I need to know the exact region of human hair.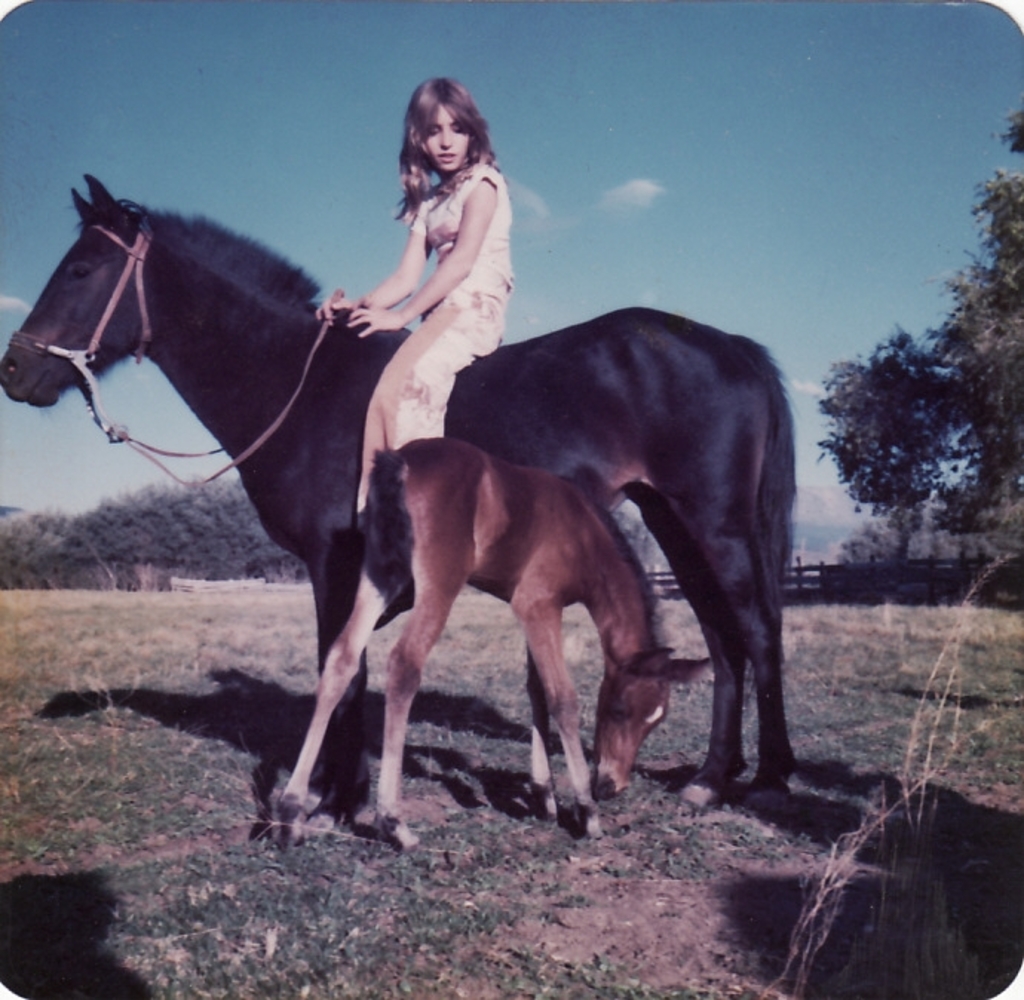
Region: box=[398, 65, 506, 197].
